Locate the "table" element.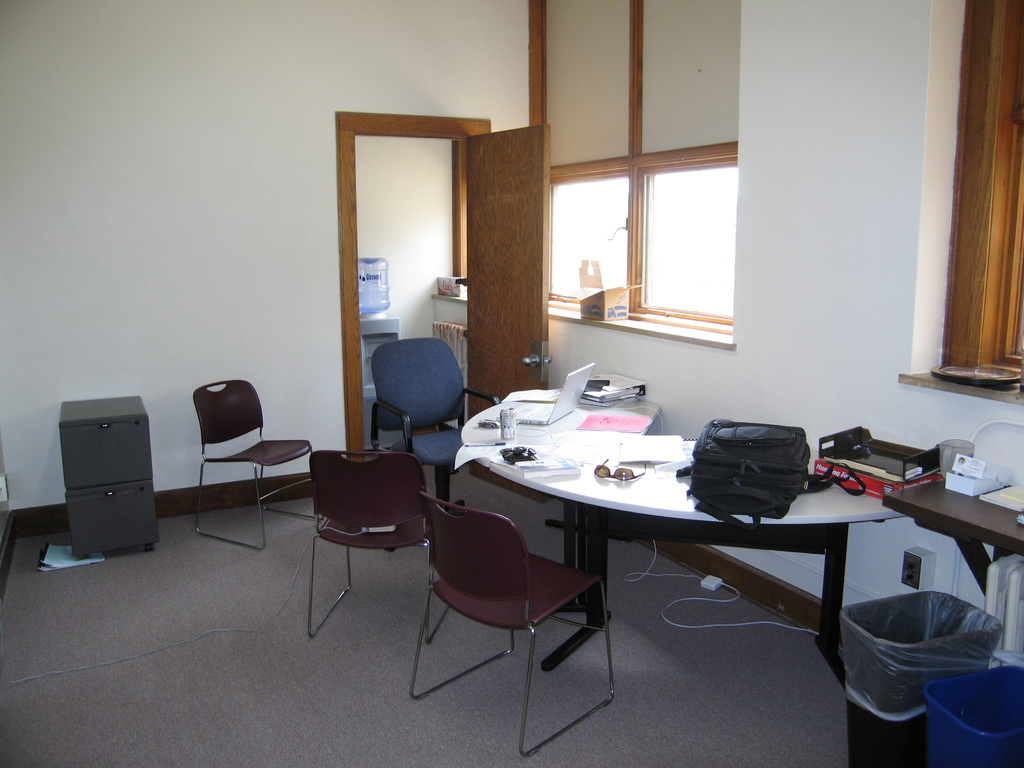
Element bbox: x1=467 y1=434 x2=904 y2=673.
